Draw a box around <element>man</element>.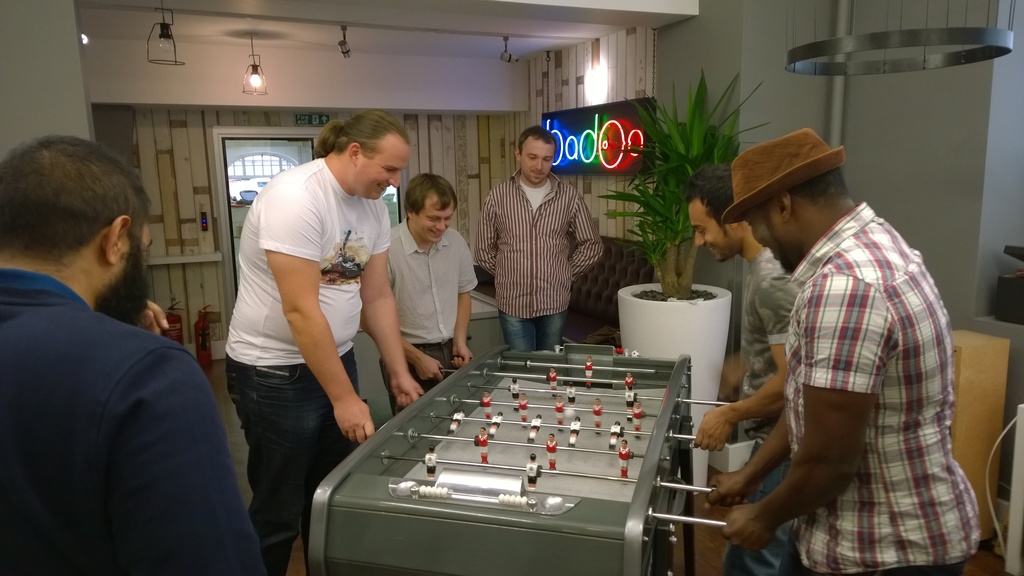
[221, 108, 426, 575].
